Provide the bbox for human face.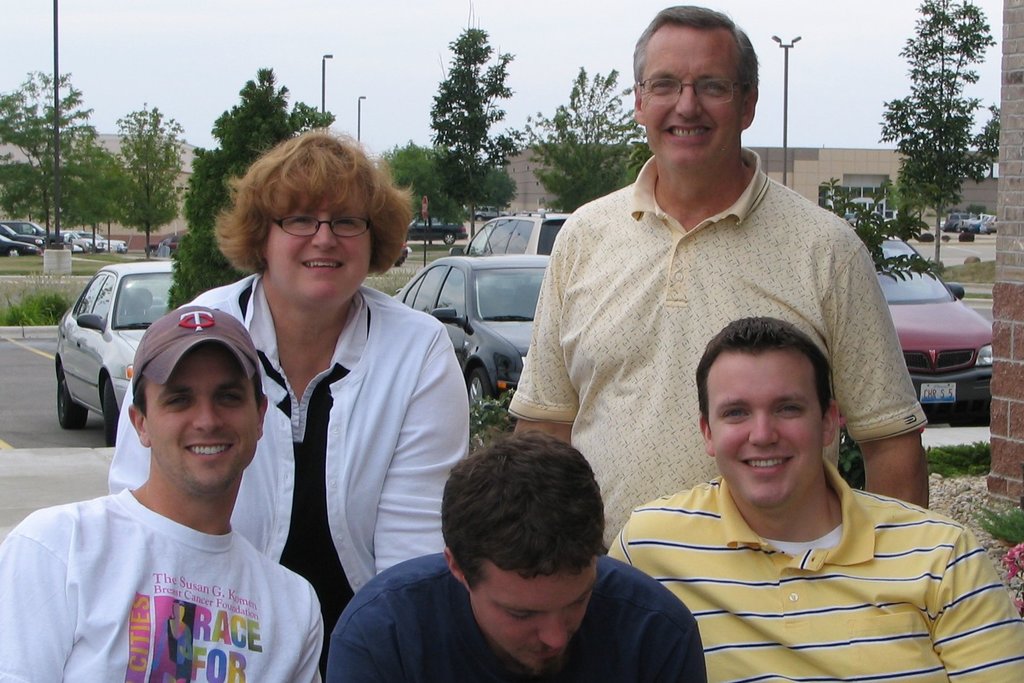
region(145, 342, 260, 491).
